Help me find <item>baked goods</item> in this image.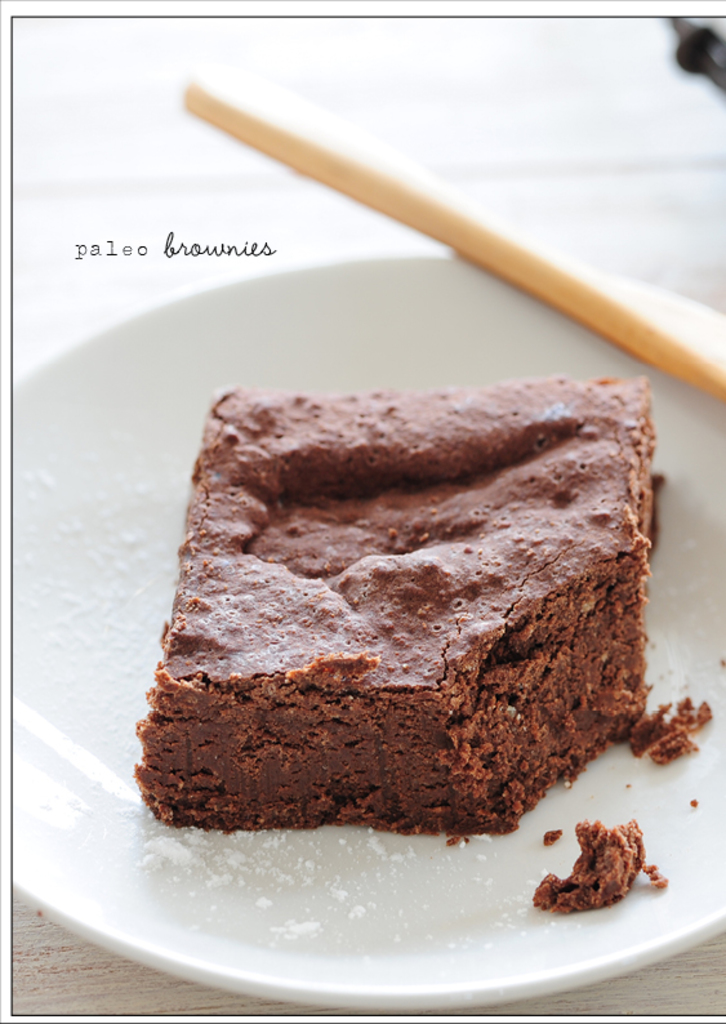
Found it: {"left": 137, "top": 377, "right": 671, "bottom": 834}.
